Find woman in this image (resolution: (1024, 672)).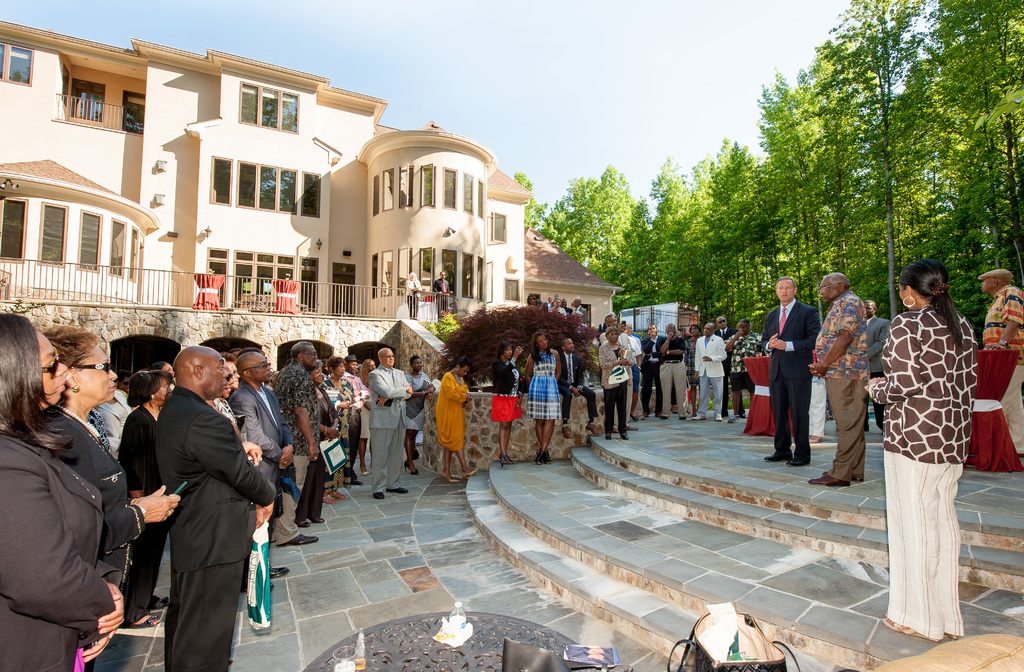
crop(360, 356, 376, 477).
